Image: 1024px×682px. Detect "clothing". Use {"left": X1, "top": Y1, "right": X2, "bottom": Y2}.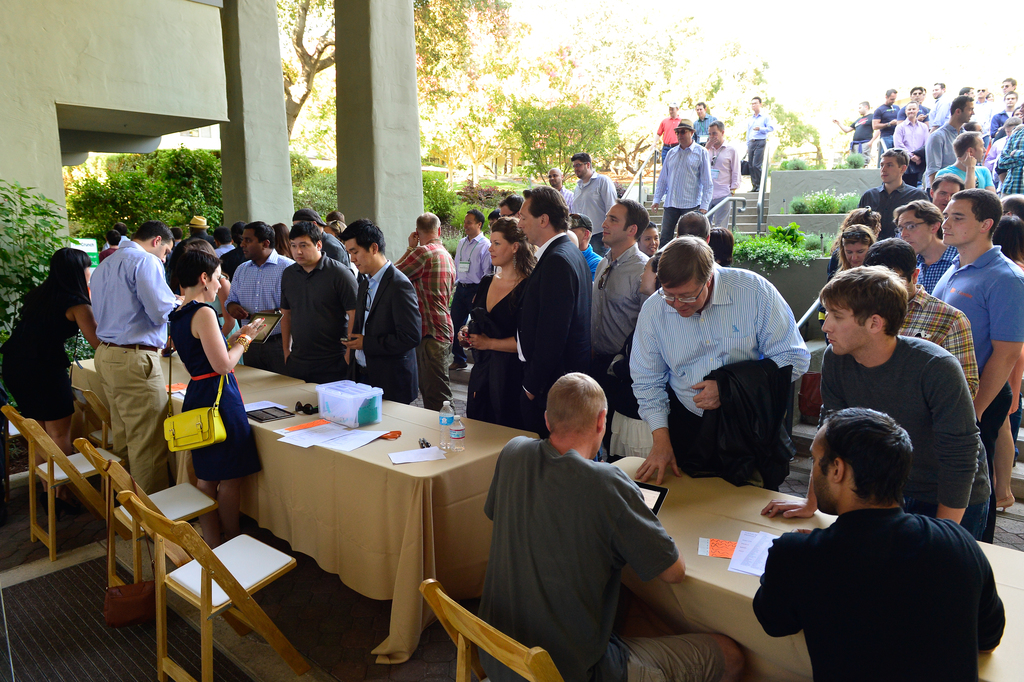
{"left": 517, "top": 236, "right": 591, "bottom": 425}.
